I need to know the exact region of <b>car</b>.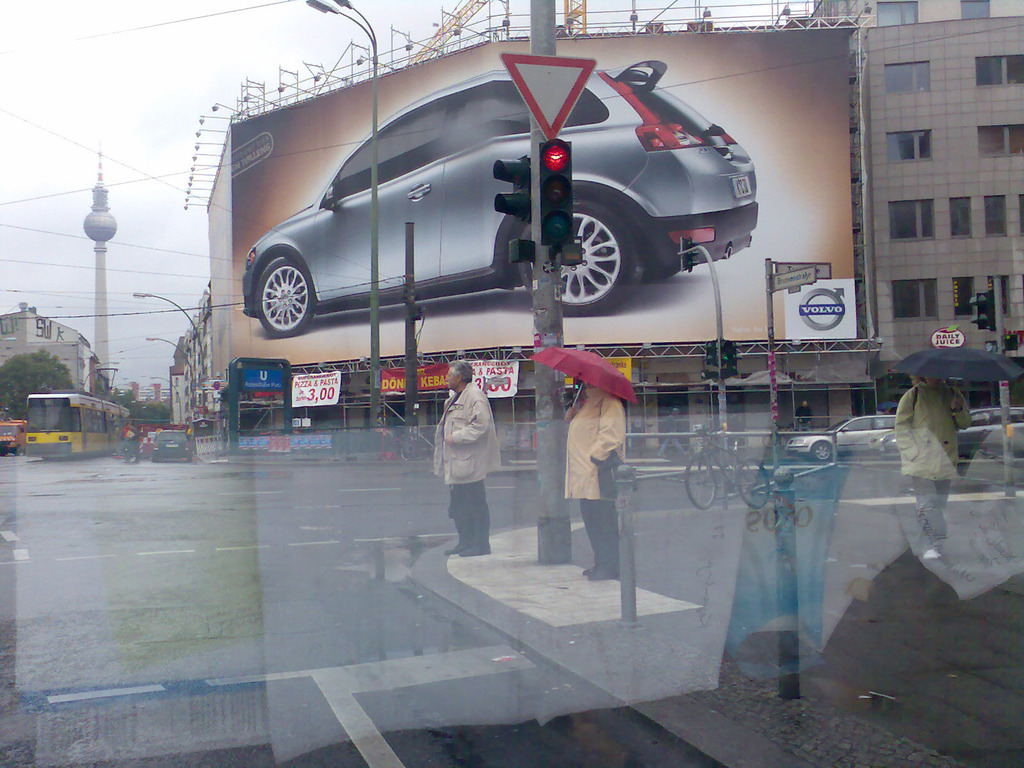
Region: <region>778, 414, 899, 463</region>.
